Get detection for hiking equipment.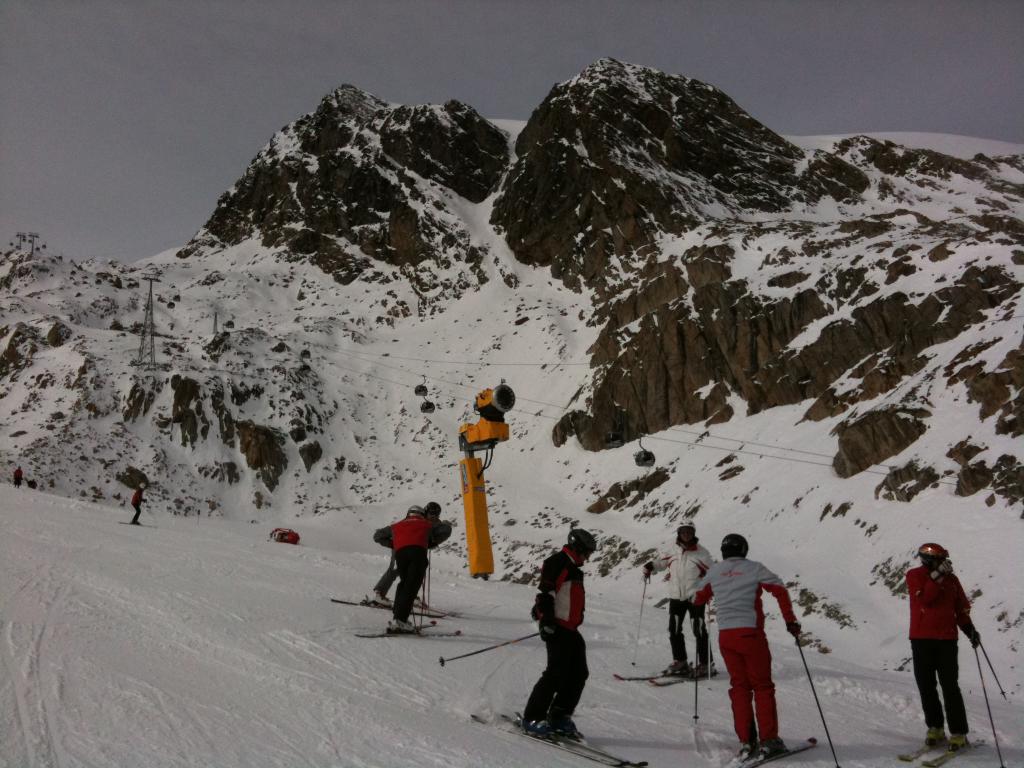
Detection: left=421, top=582, right=426, bottom=628.
